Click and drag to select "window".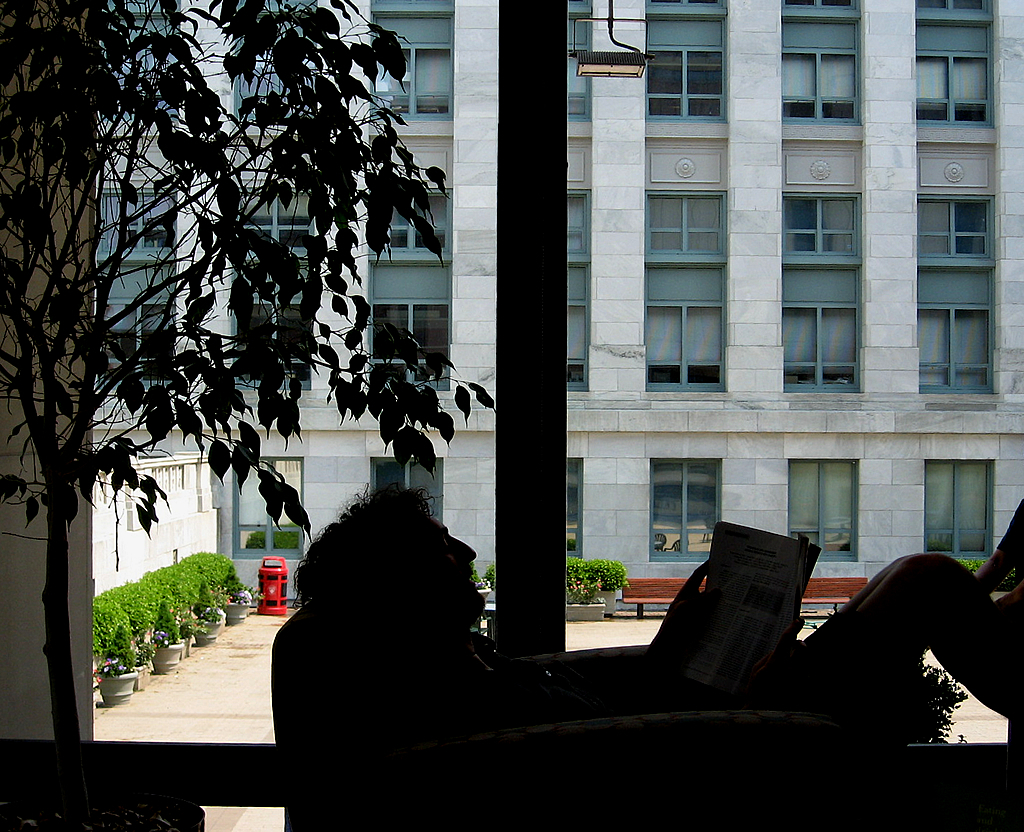
Selection: bbox=[915, 195, 1003, 397].
